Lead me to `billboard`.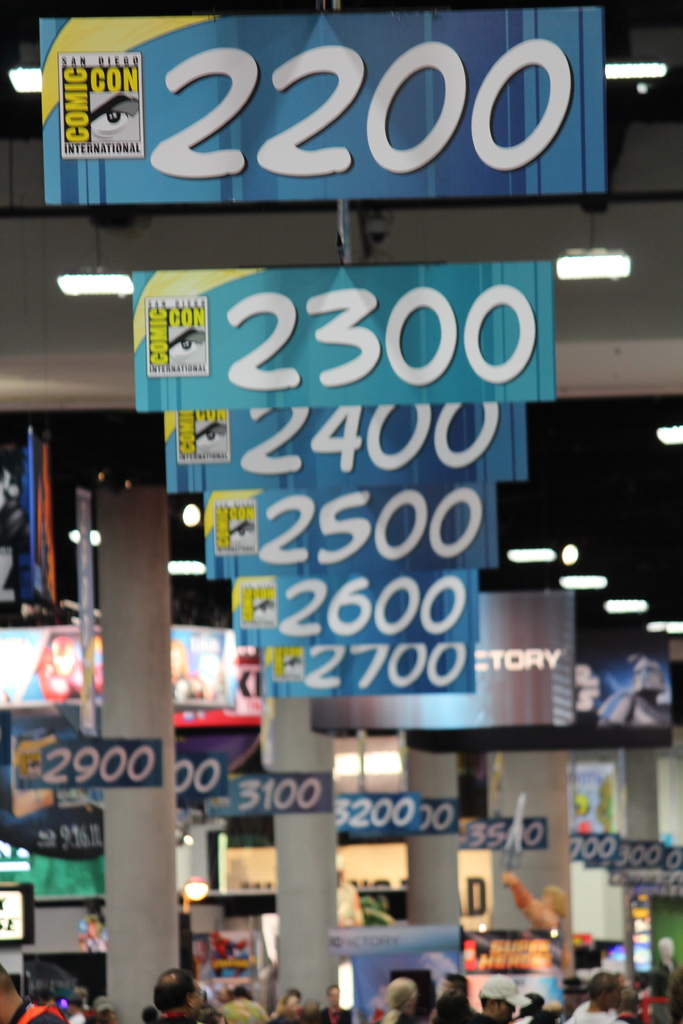
Lead to region(164, 739, 220, 806).
